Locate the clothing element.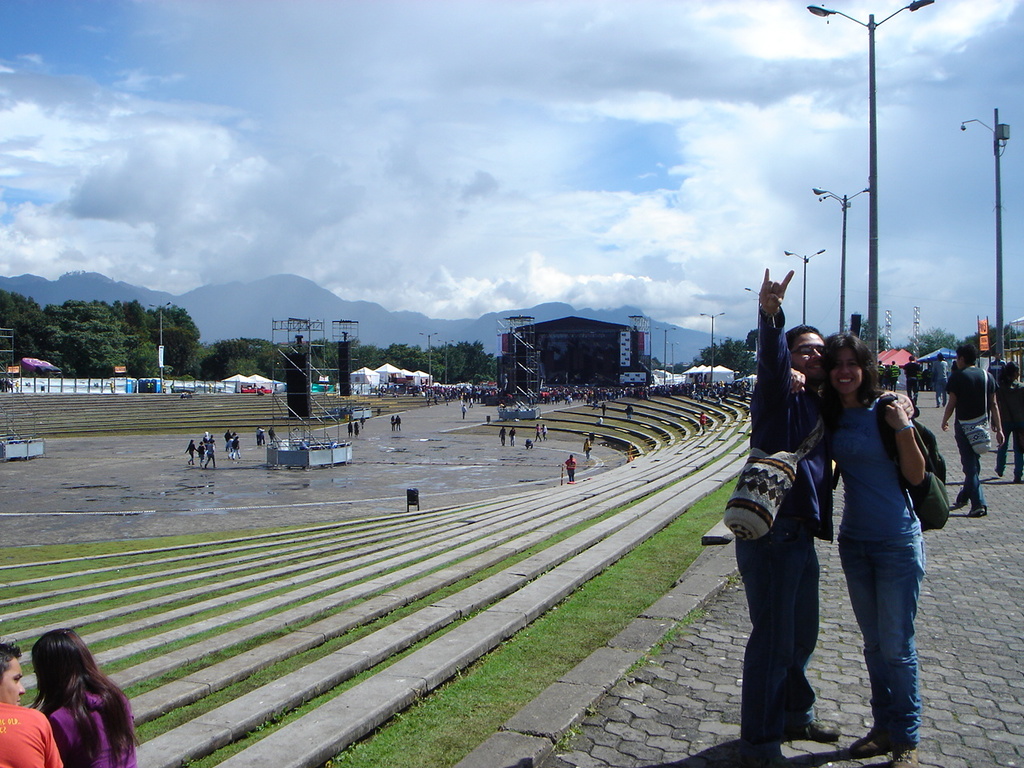
Element bbox: l=394, t=416, r=400, b=430.
